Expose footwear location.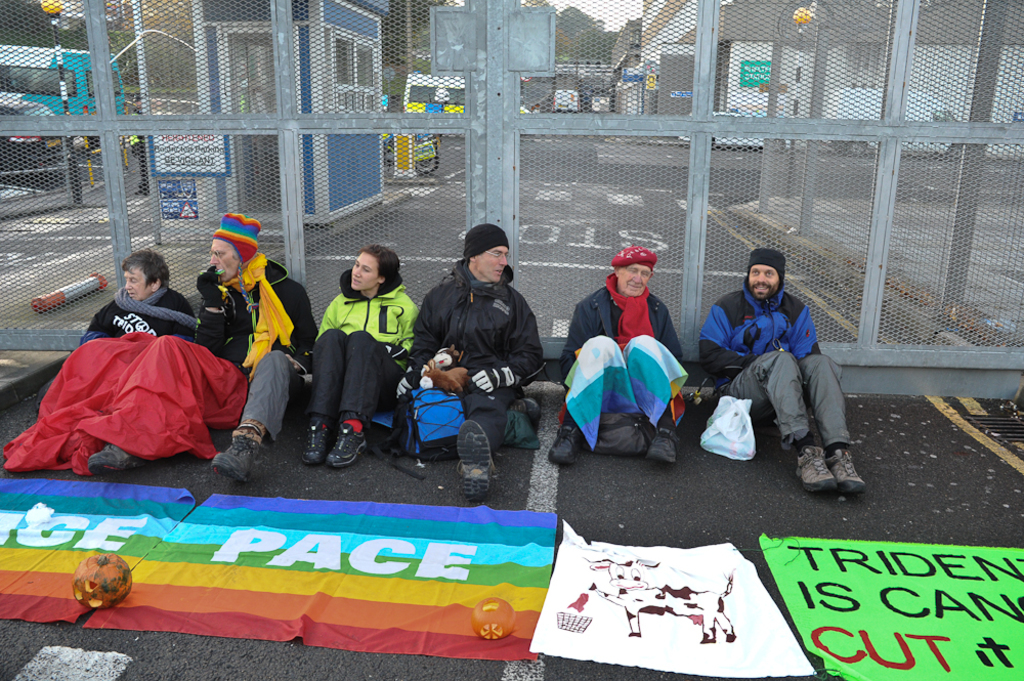
Exposed at bbox(797, 444, 838, 490).
